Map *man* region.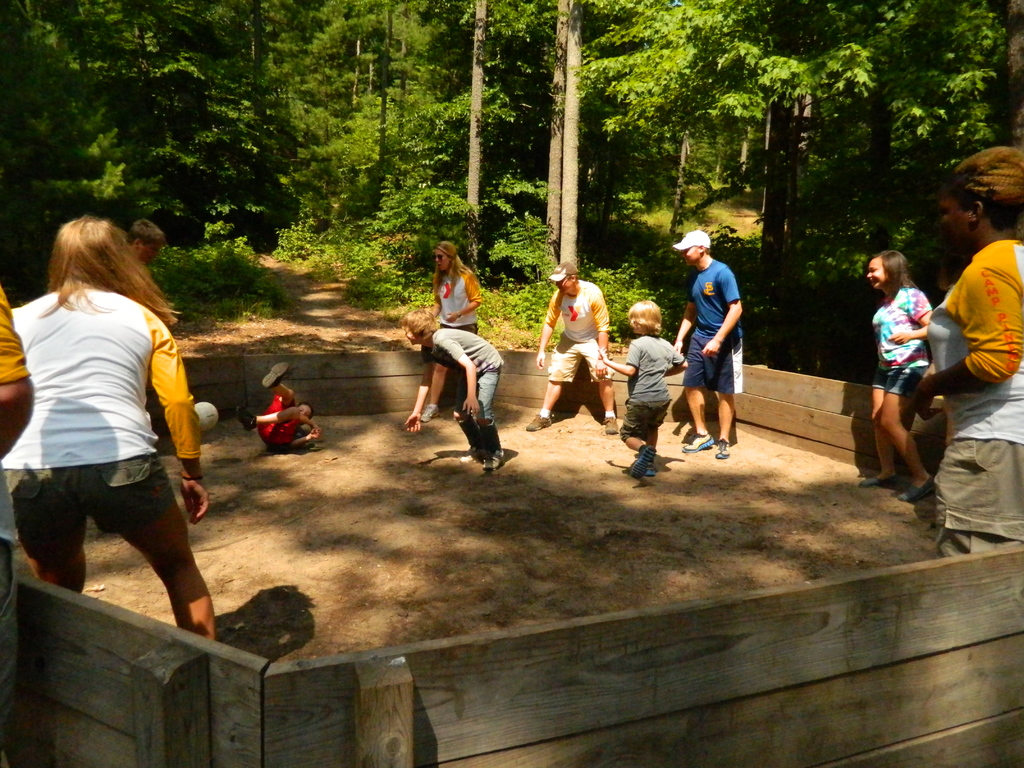
Mapped to detection(524, 260, 620, 438).
